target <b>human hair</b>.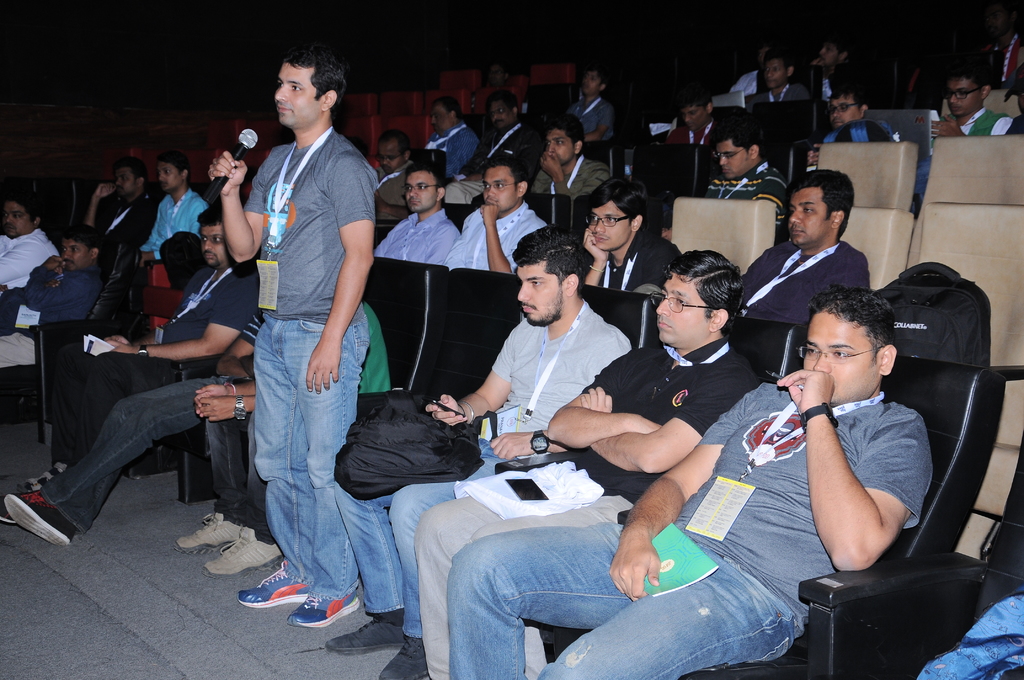
Target region: <region>431, 95, 462, 124</region>.
